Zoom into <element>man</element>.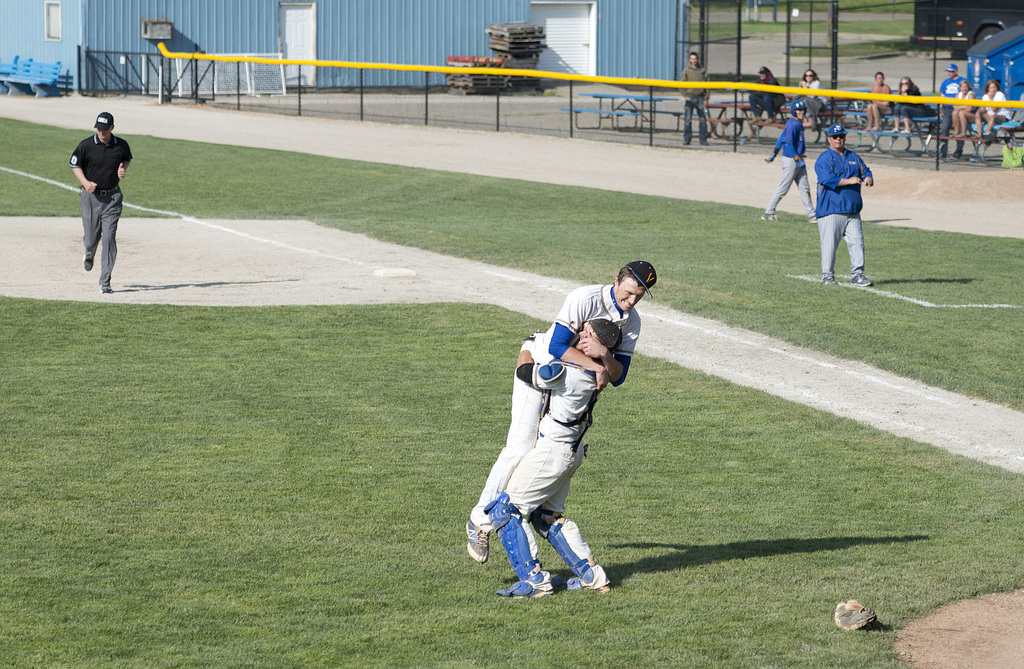
Zoom target: BBox(759, 99, 818, 225).
